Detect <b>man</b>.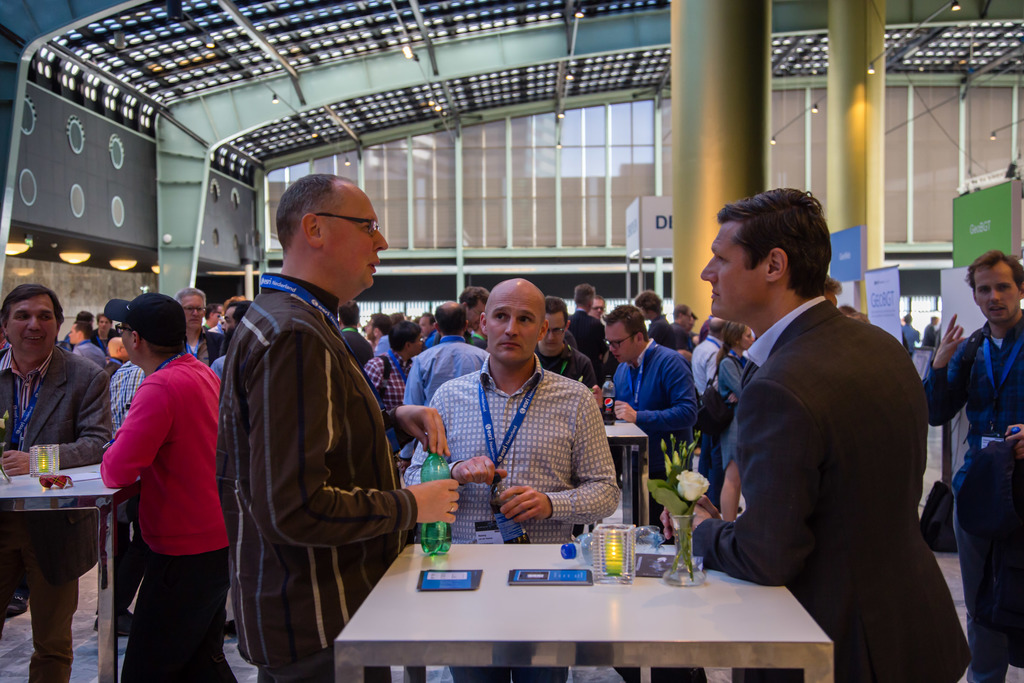
Detected at 403,274,619,682.
